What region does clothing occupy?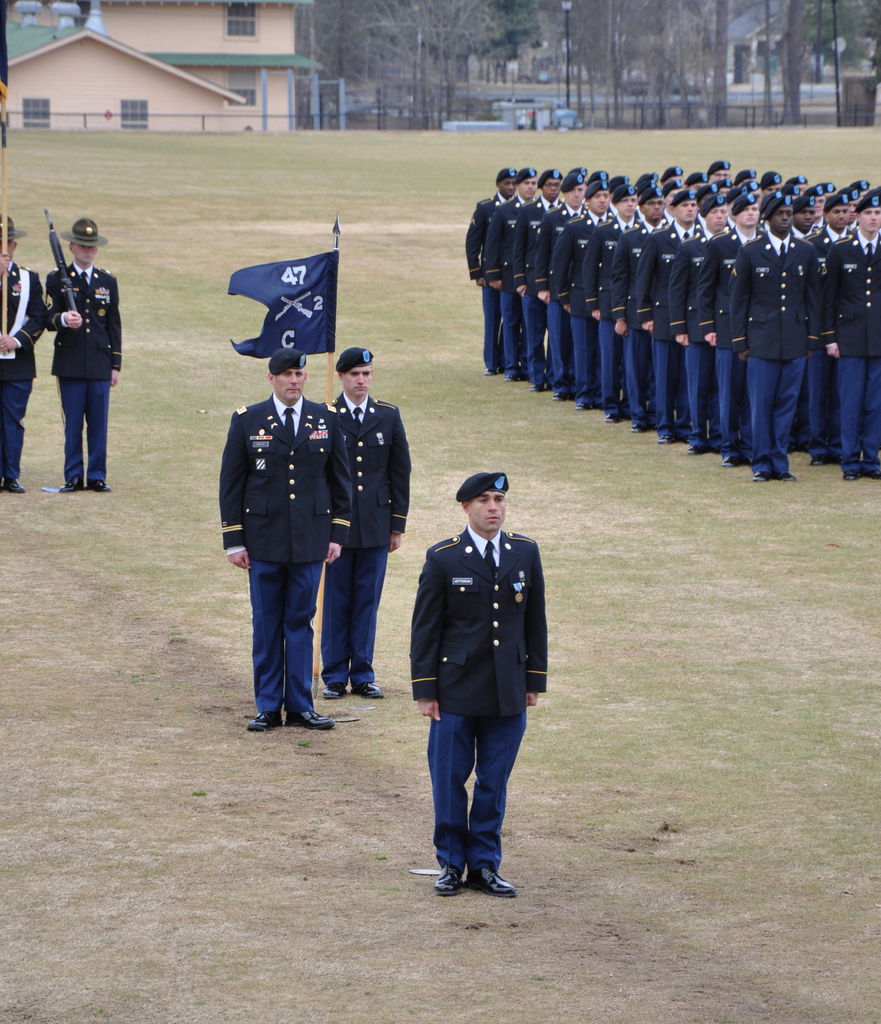
(0,255,56,482).
